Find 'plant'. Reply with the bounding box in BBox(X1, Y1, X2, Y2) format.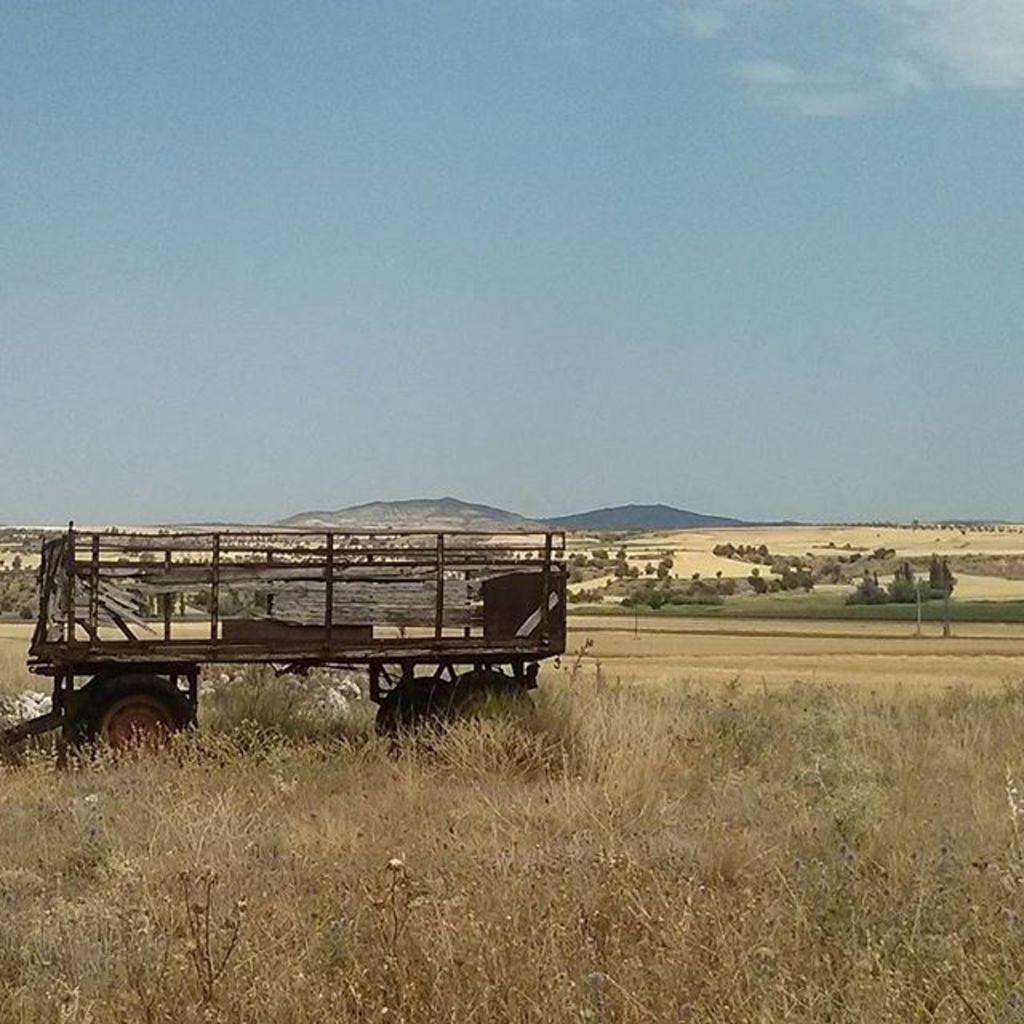
BBox(171, 867, 250, 1000).
